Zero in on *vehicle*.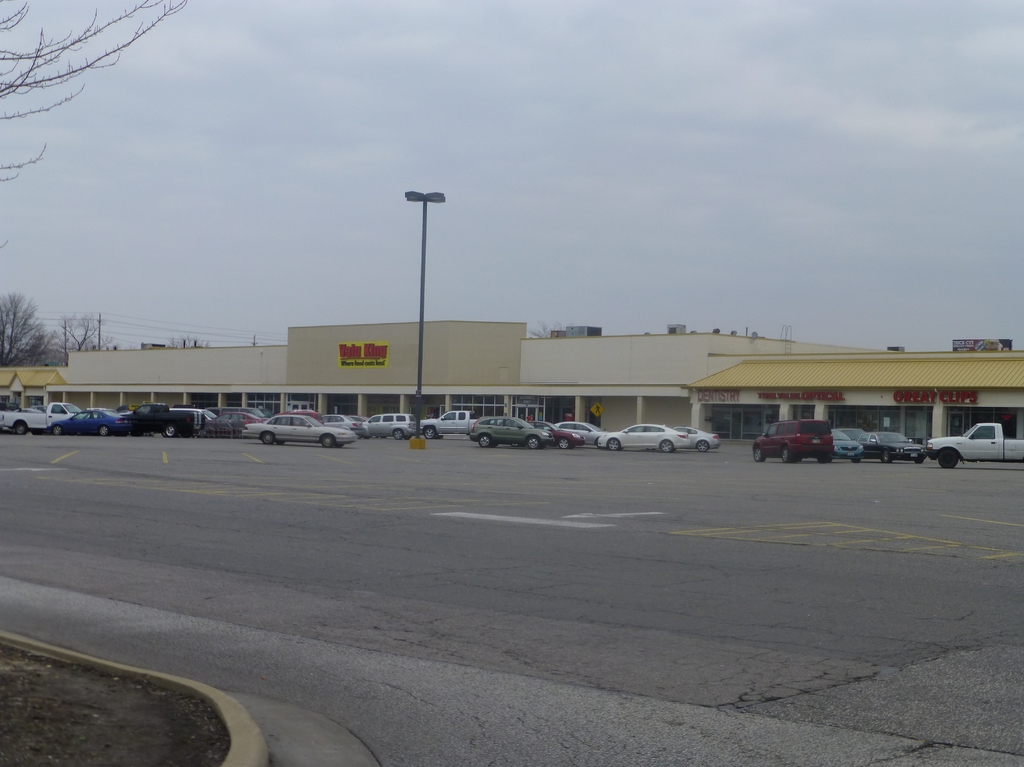
Zeroed in: 553 416 602 448.
